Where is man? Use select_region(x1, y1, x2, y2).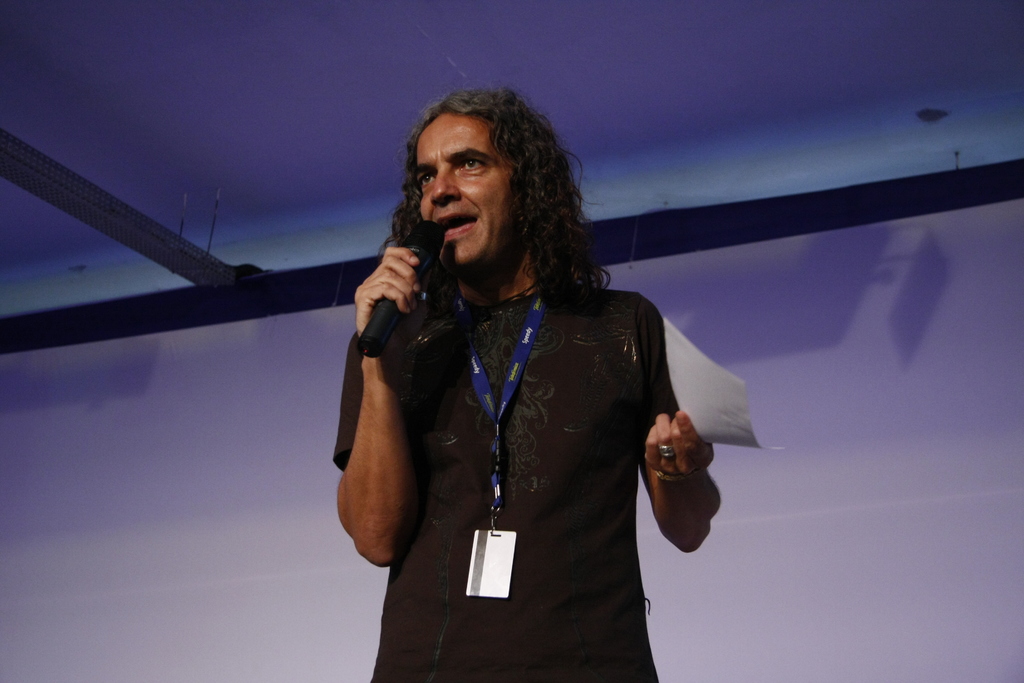
select_region(334, 87, 726, 682).
